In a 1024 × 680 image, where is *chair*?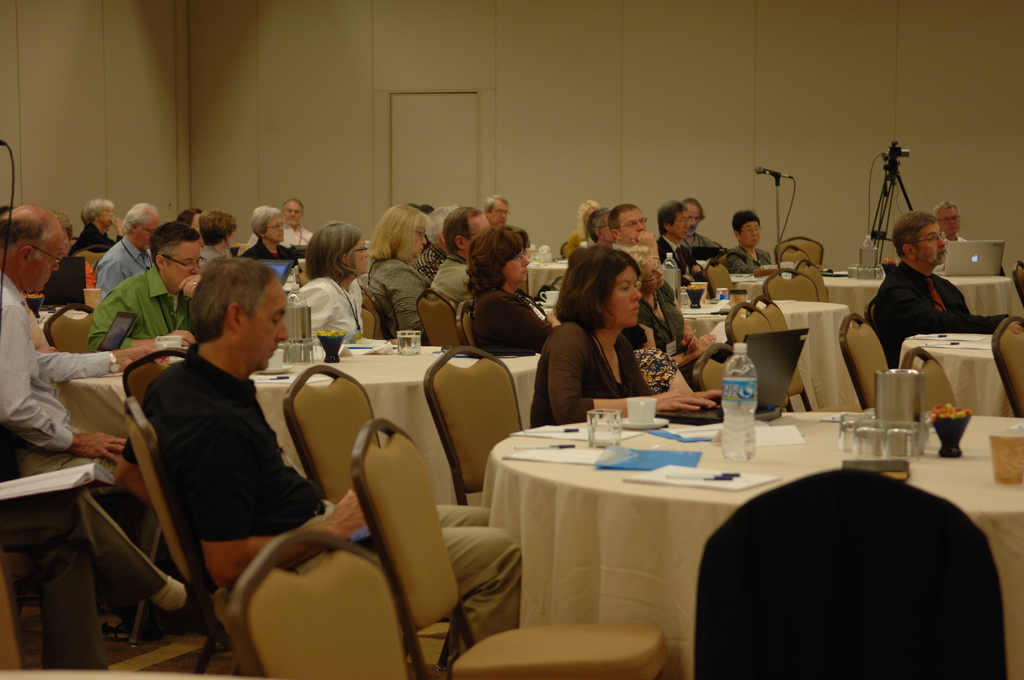
<bbox>704, 256, 741, 295</bbox>.
